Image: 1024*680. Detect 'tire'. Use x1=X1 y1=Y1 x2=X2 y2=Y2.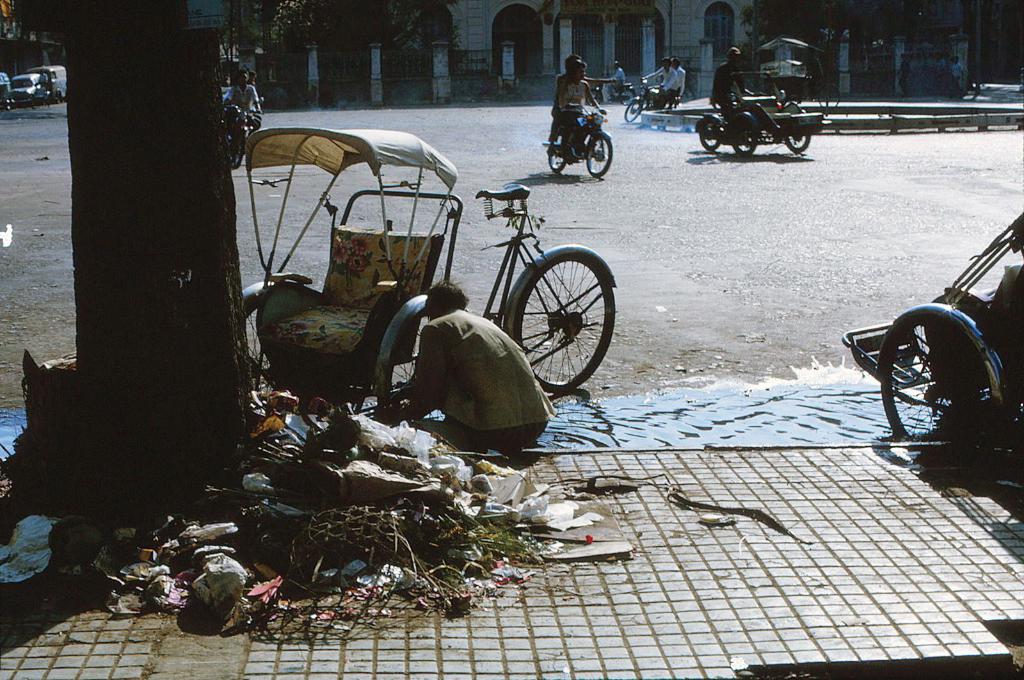
x1=698 y1=120 x2=719 y2=149.
